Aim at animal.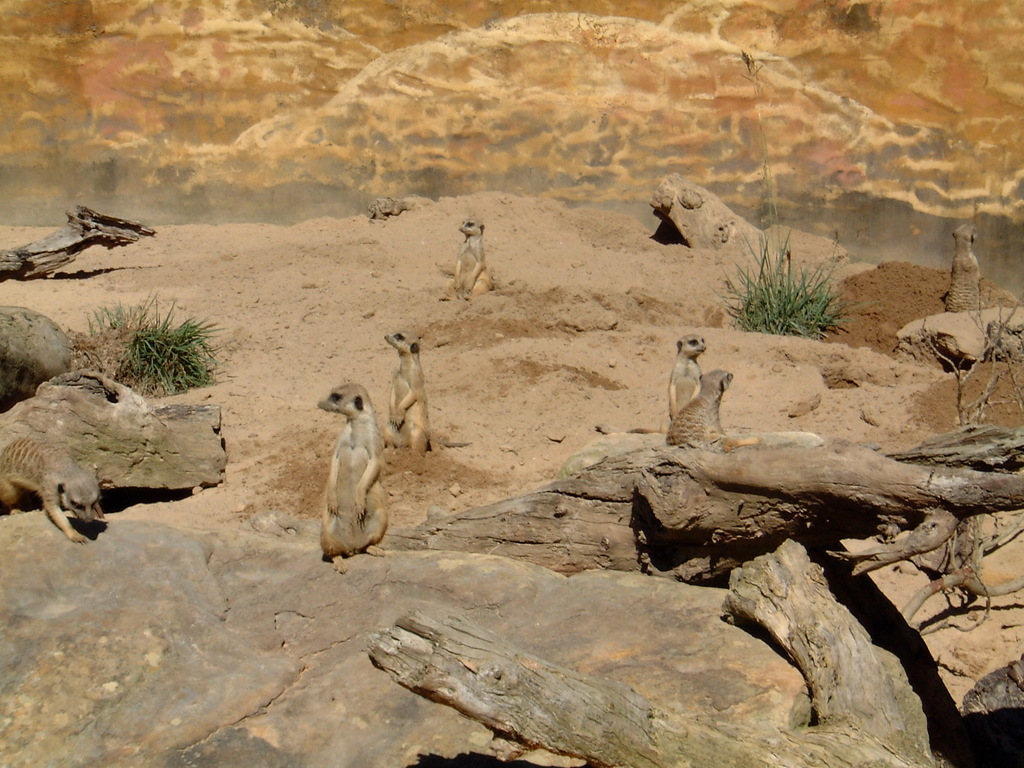
Aimed at 669:369:761:451.
